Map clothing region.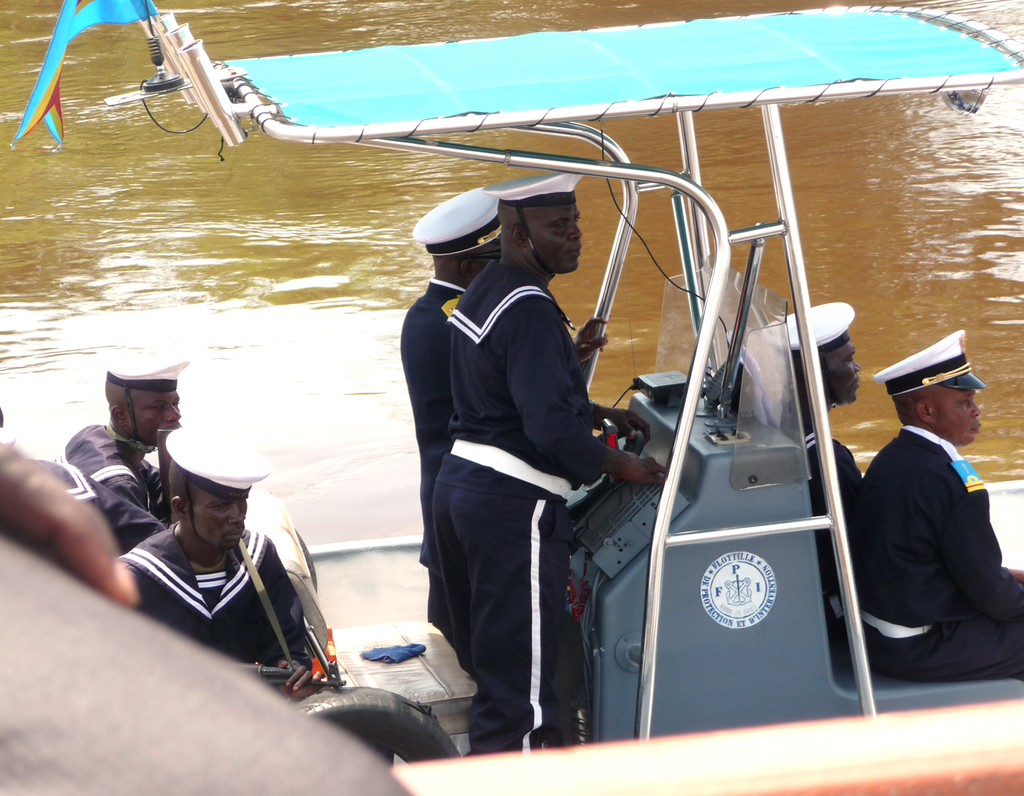
Mapped to l=859, t=349, r=1014, b=703.
